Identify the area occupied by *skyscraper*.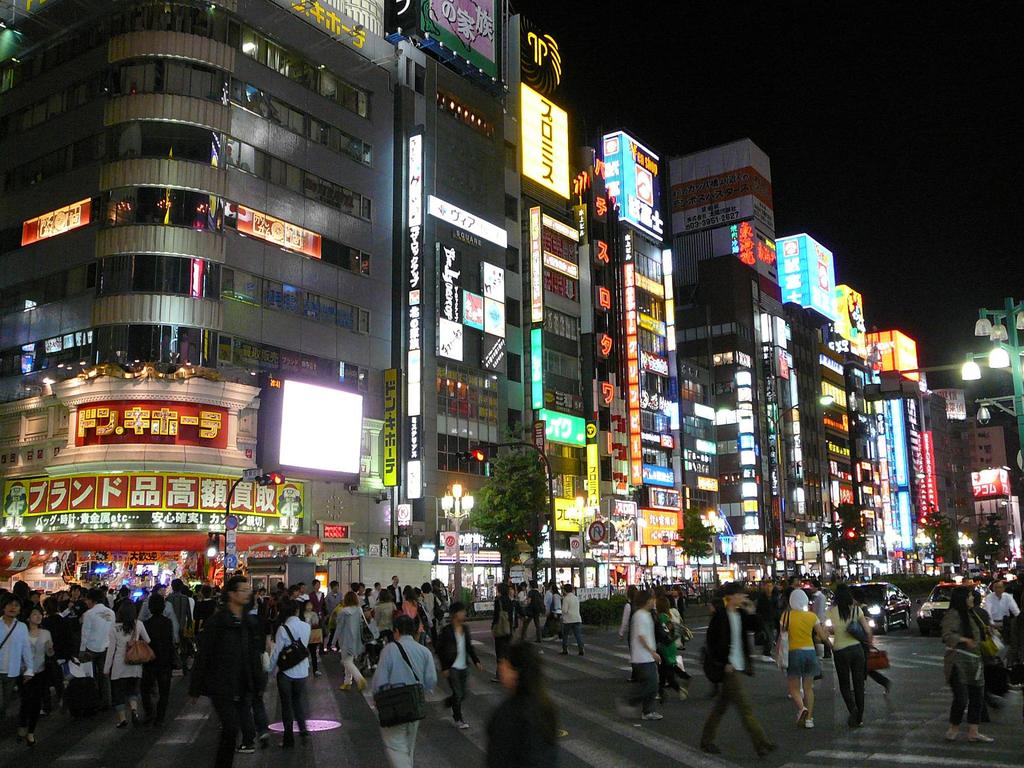
Area: BBox(505, 24, 608, 594).
